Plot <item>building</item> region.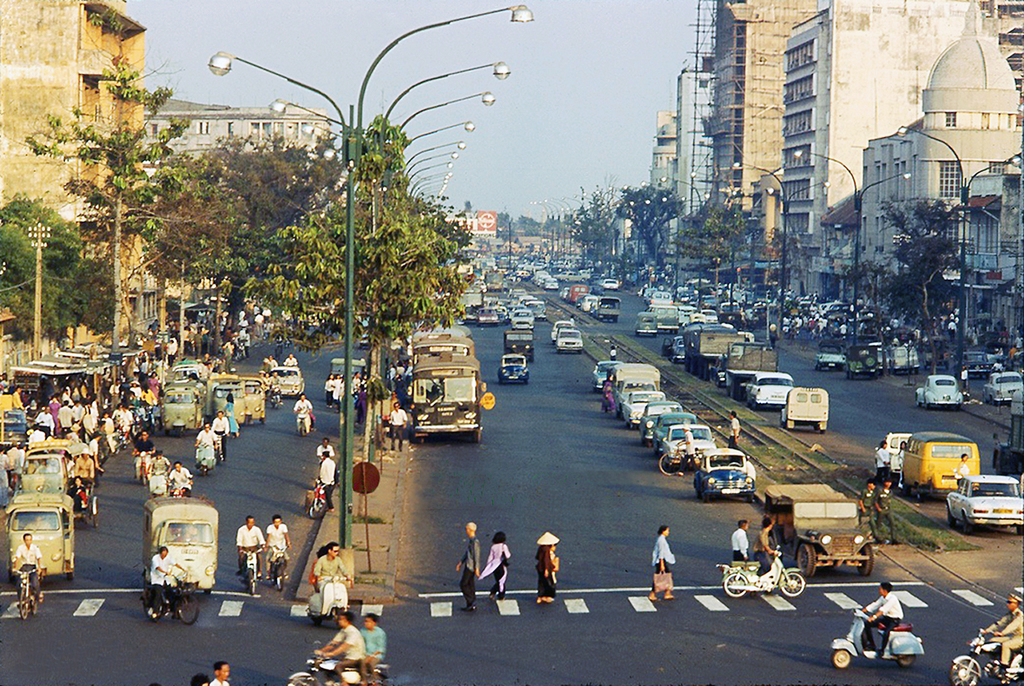
Plotted at BBox(782, 0, 1000, 298).
